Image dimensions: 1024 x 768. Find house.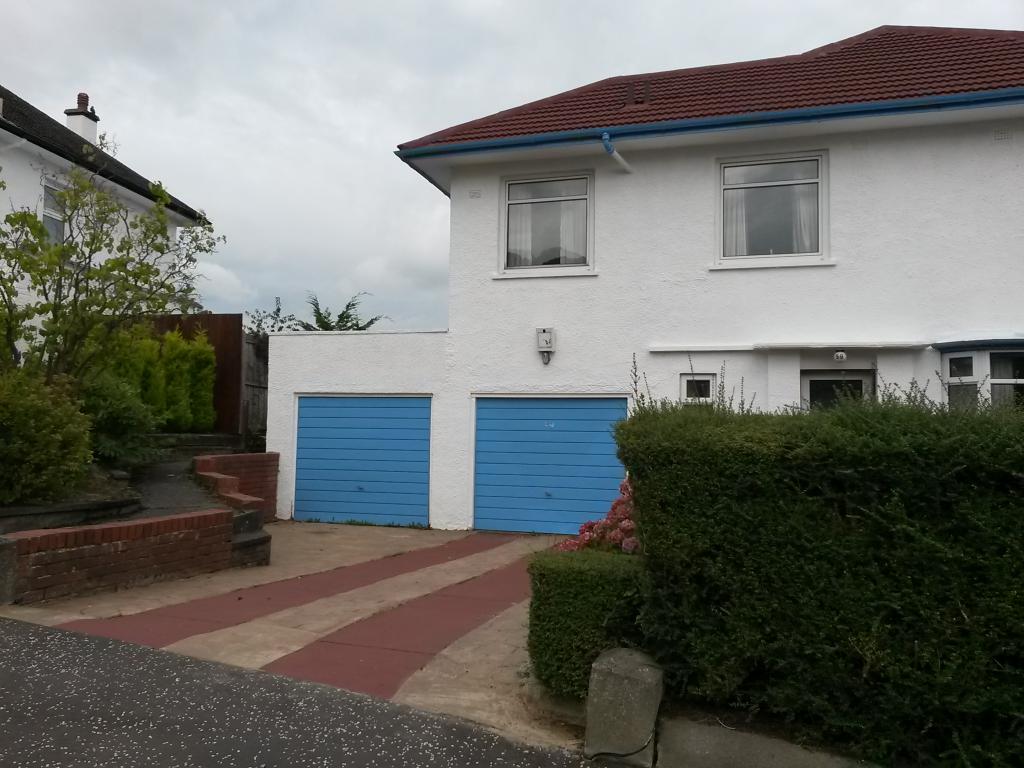
{"x1": 0, "y1": 22, "x2": 1023, "y2": 767}.
